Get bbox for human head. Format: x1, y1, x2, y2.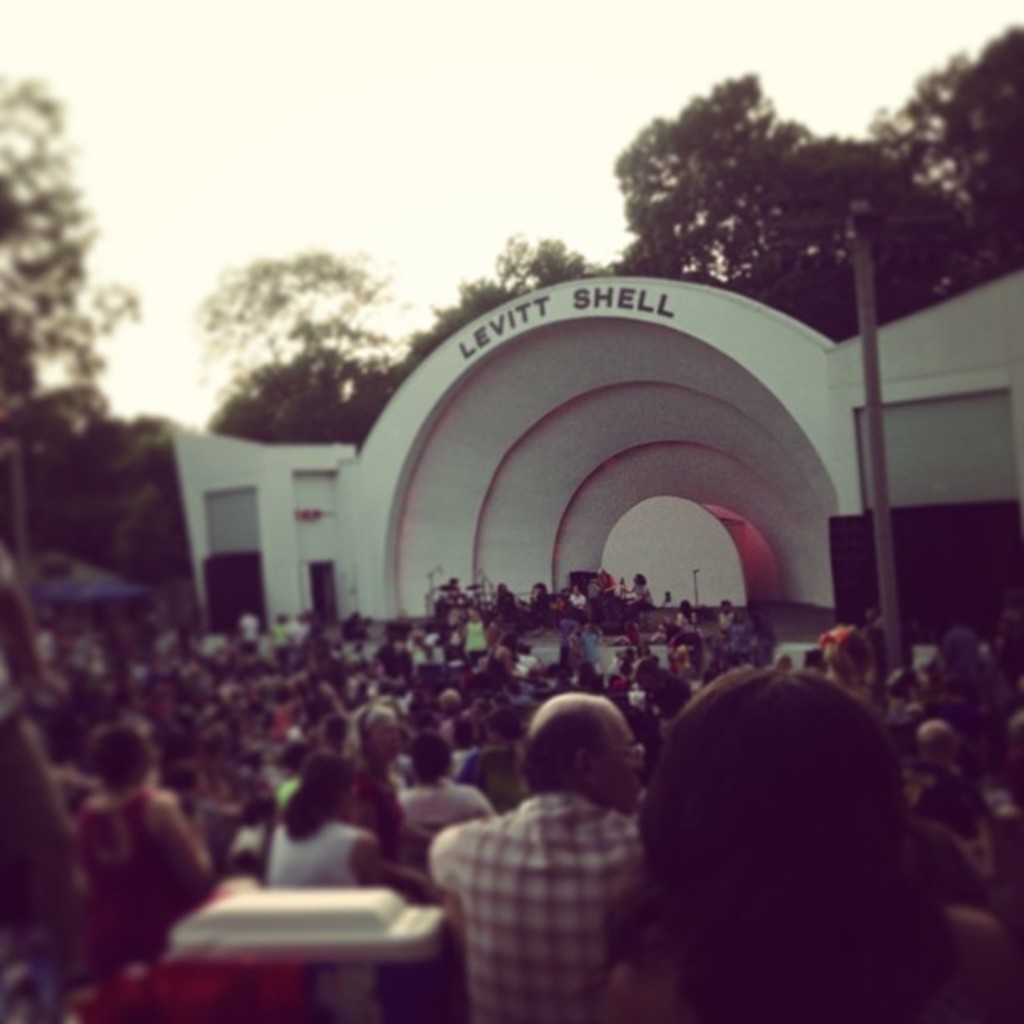
89, 721, 161, 805.
